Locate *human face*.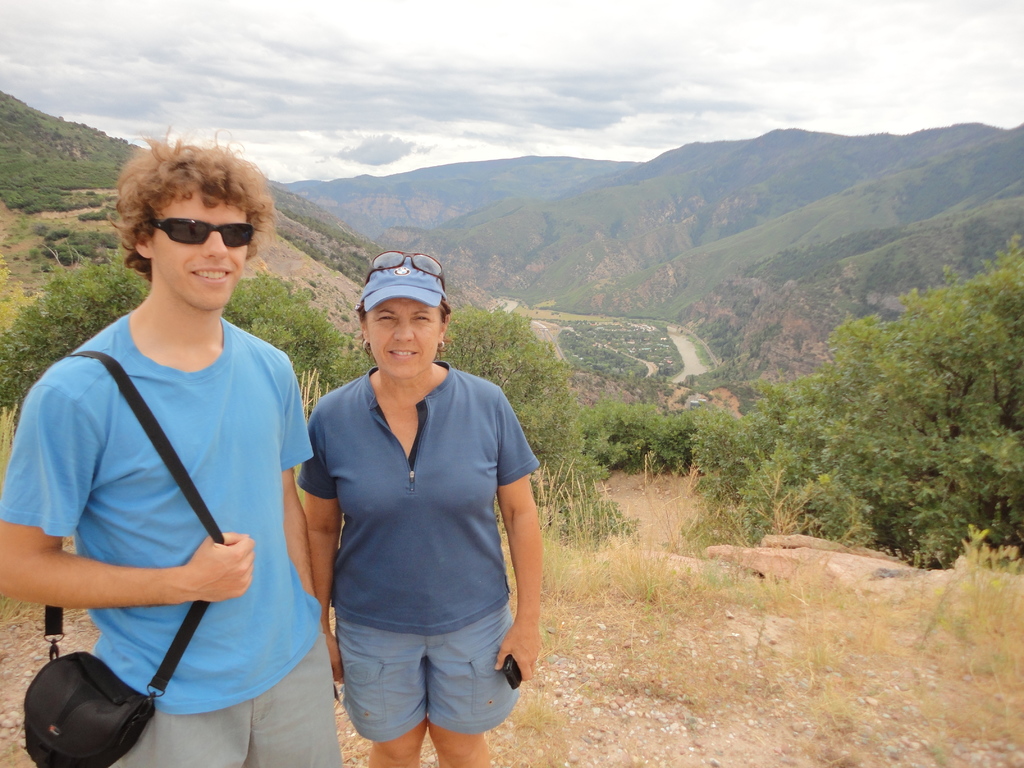
Bounding box: [367,294,438,379].
